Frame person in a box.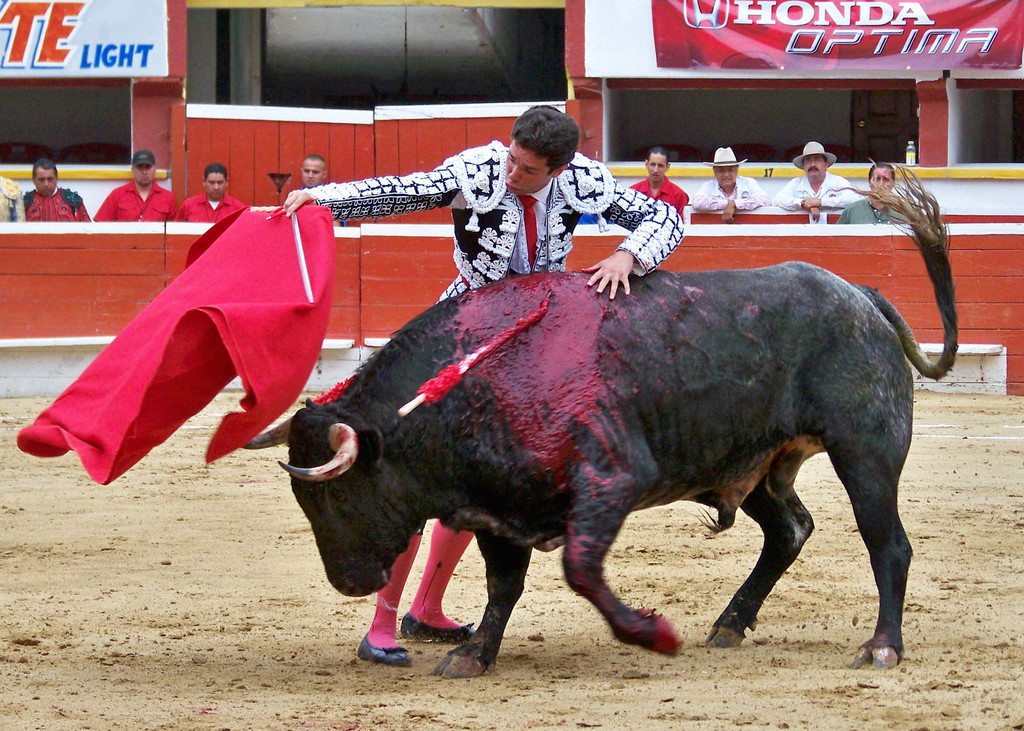
crop(184, 165, 252, 226).
